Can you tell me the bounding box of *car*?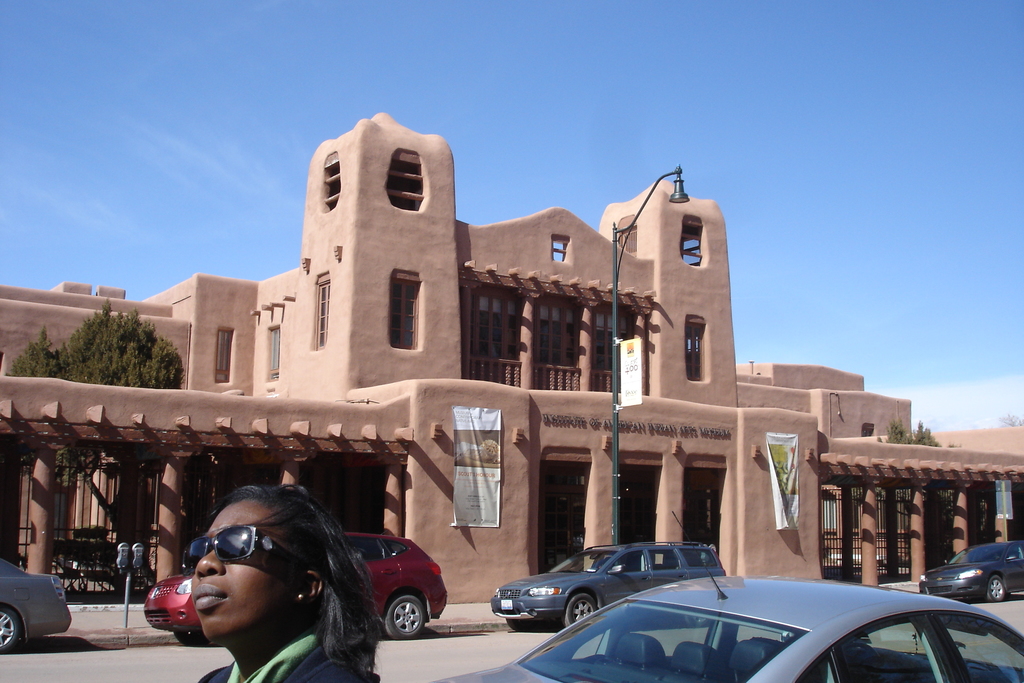
<box>433,511,1023,682</box>.
